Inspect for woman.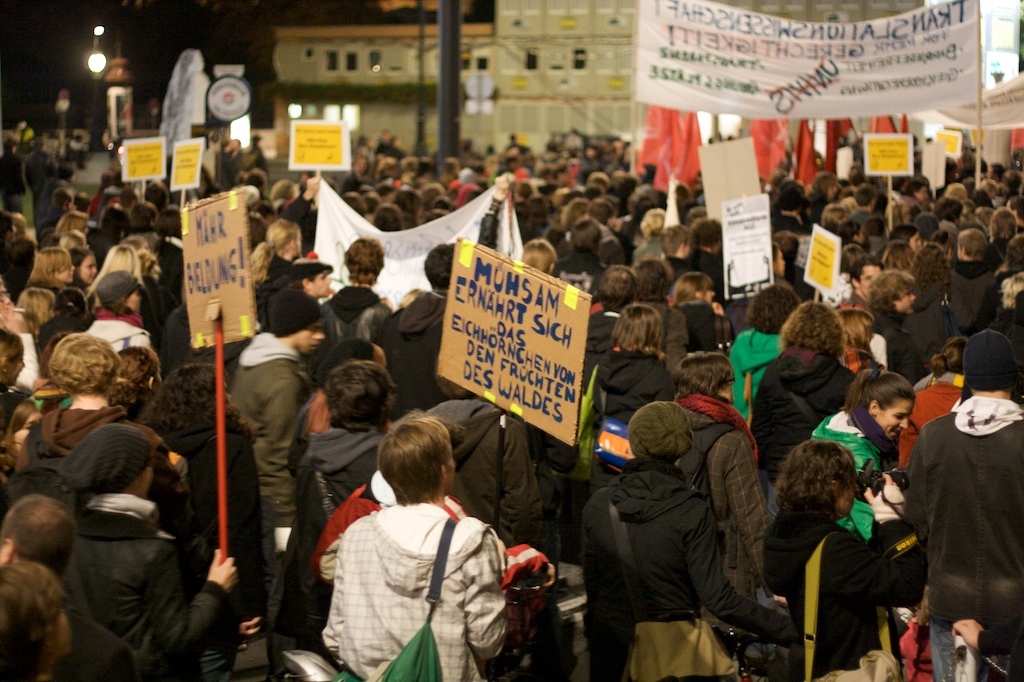
Inspection: rect(87, 270, 172, 362).
